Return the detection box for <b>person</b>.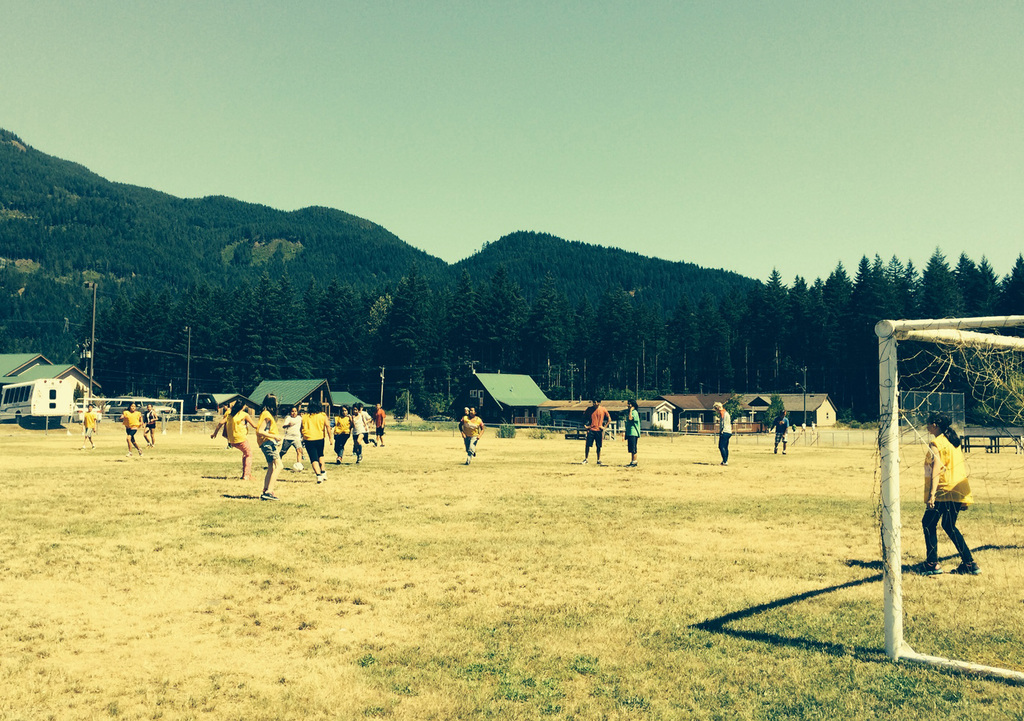
[255,397,289,503].
